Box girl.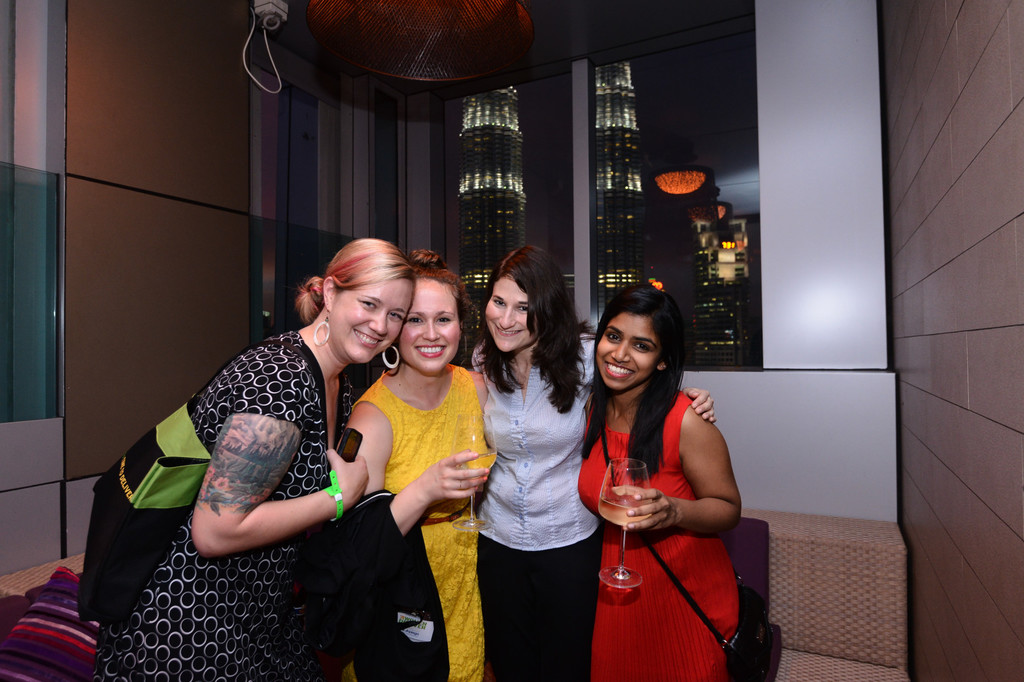
<bbox>579, 286, 739, 681</bbox>.
